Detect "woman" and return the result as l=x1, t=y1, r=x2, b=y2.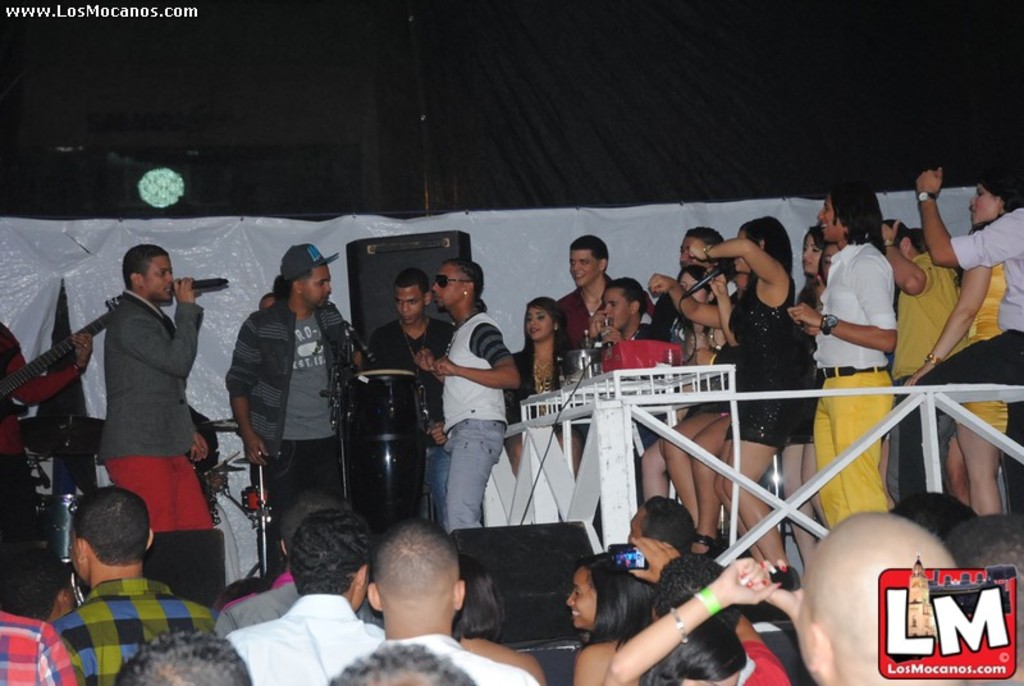
l=902, t=160, r=1009, b=511.
